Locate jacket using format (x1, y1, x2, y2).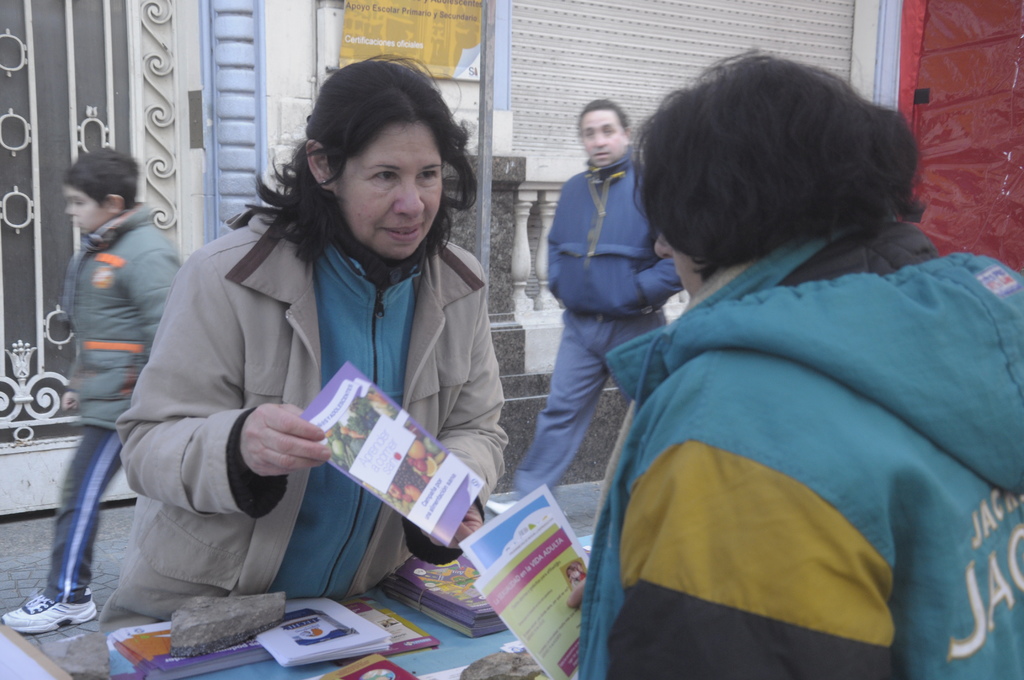
(576, 208, 1023, 678).
